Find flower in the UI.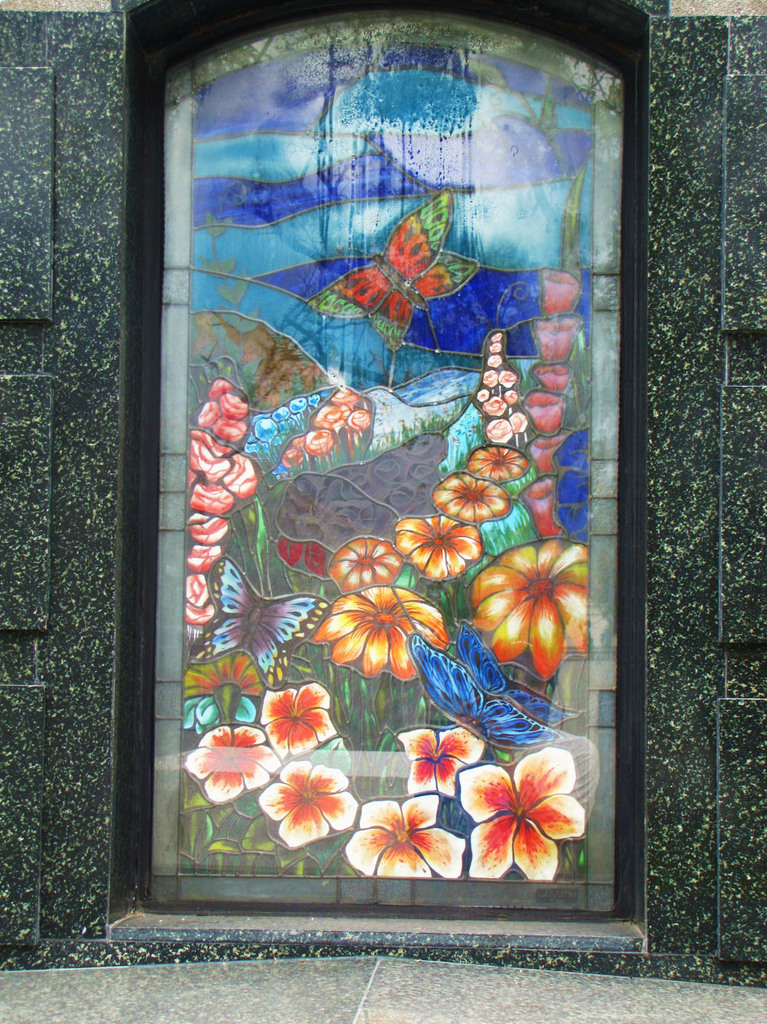
UI element at detection(486, 332, 500, 342).
